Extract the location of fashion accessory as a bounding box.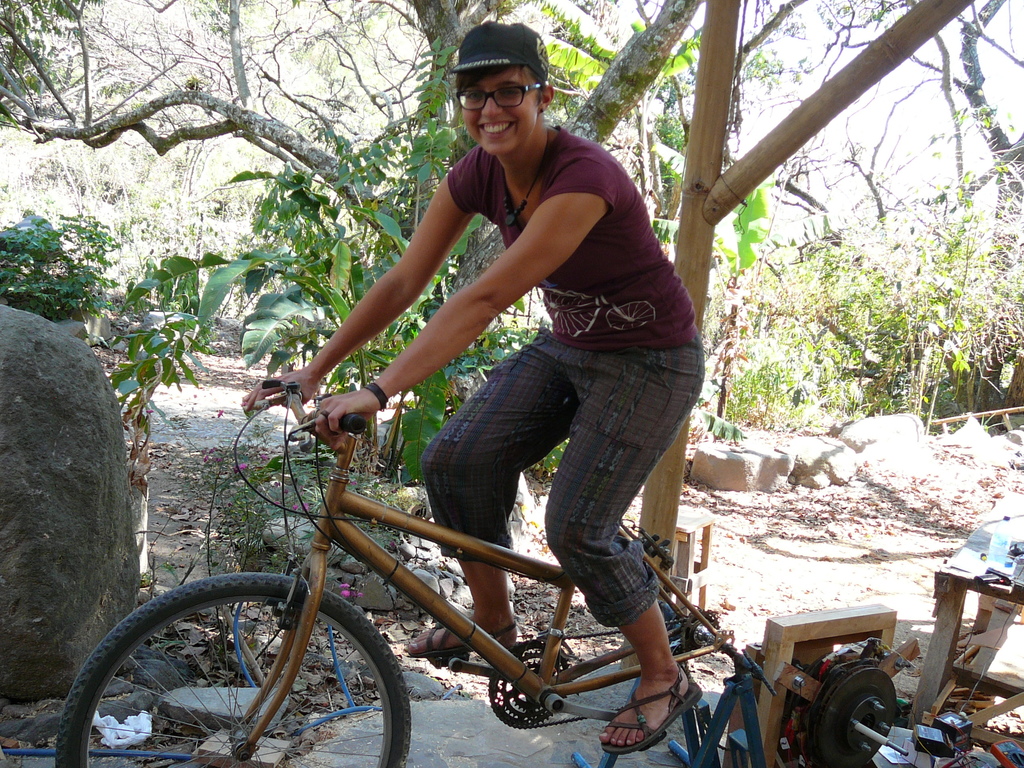
<box>362,383,387,413</box>.
